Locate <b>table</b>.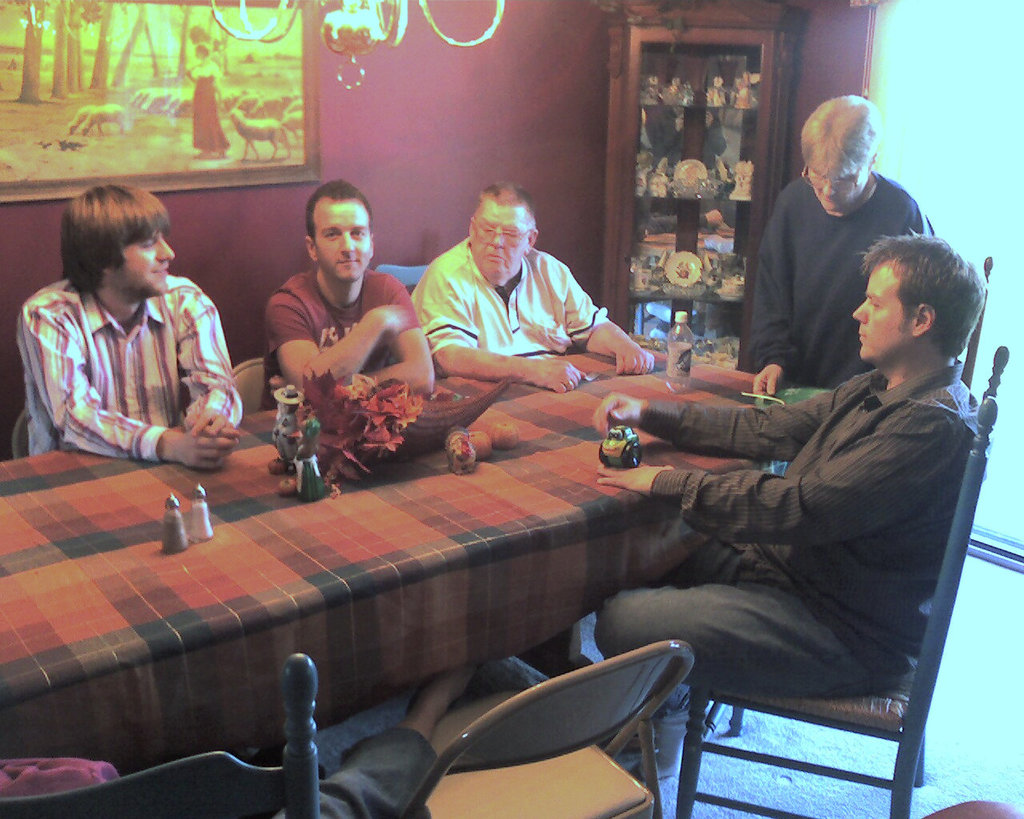
Bounding box: (x1=0, y1=331, x2=825, y2=769).
